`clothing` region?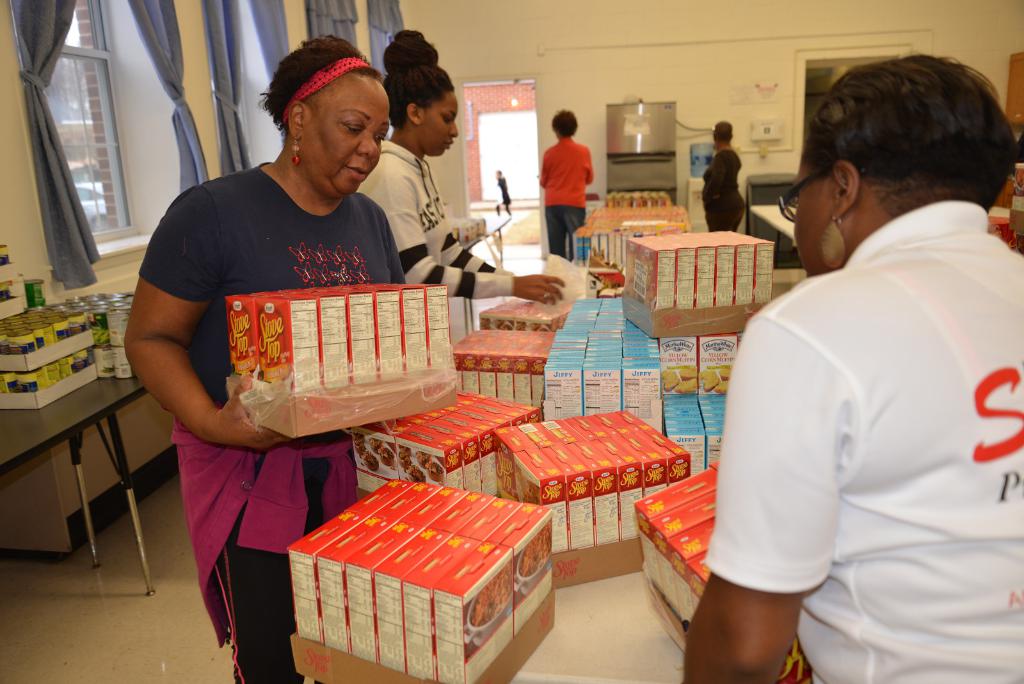
134:158:404:683
